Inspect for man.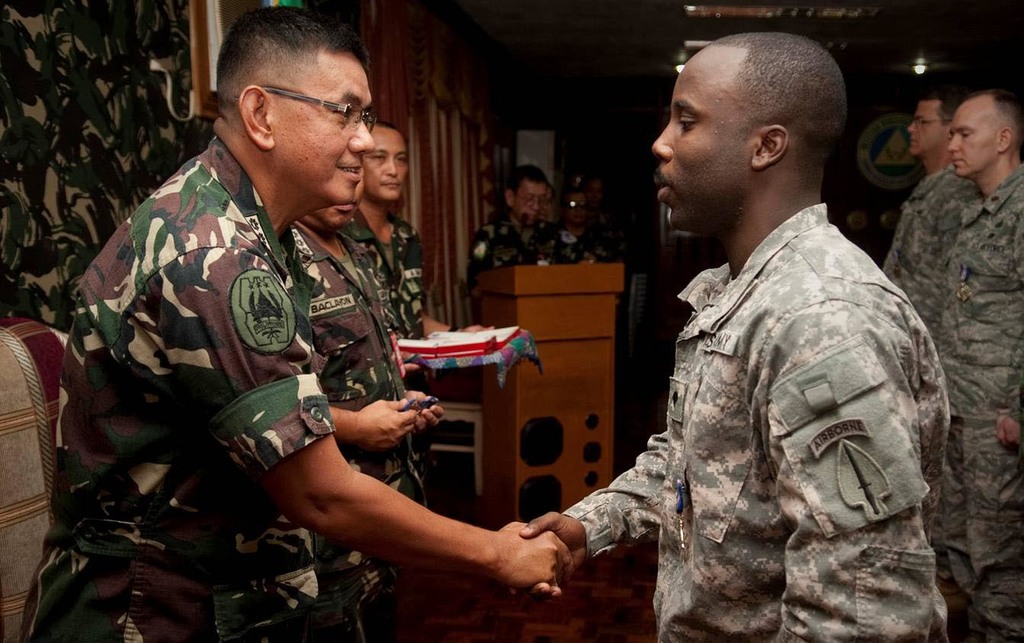
Inspection: box=[18, 8, 574, 642].
